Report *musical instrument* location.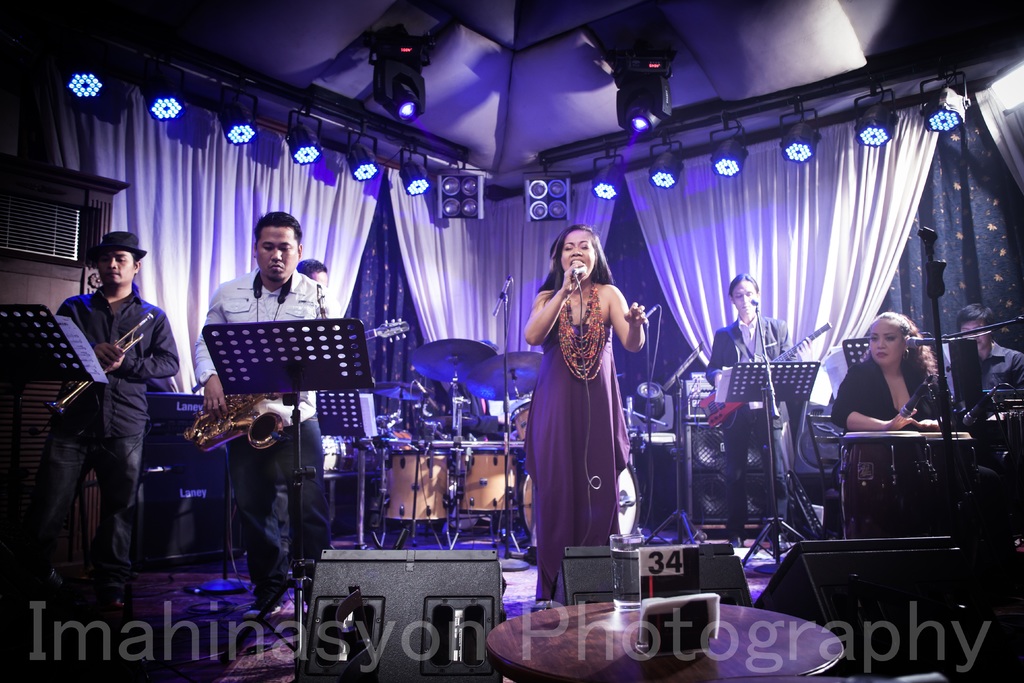
Report: pyautogui.locateOnScreen(47, 308, 158, 415).
